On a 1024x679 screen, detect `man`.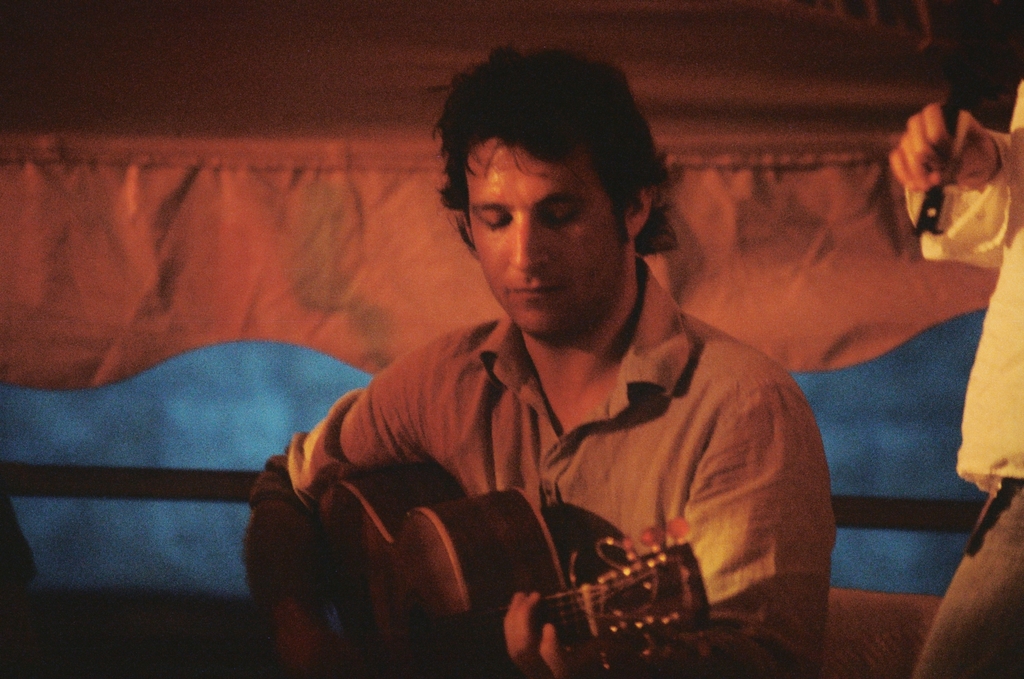
<box>243,84,904,663</box>.
